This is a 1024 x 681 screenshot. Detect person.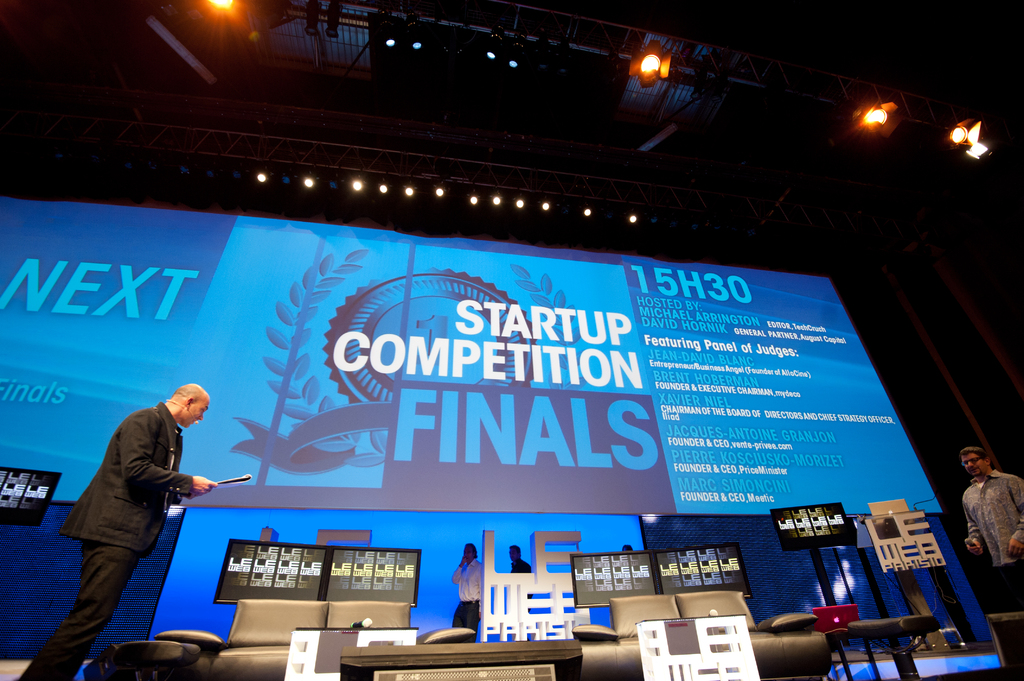
[x1=511, y1=542, x2=535, y2=609].
